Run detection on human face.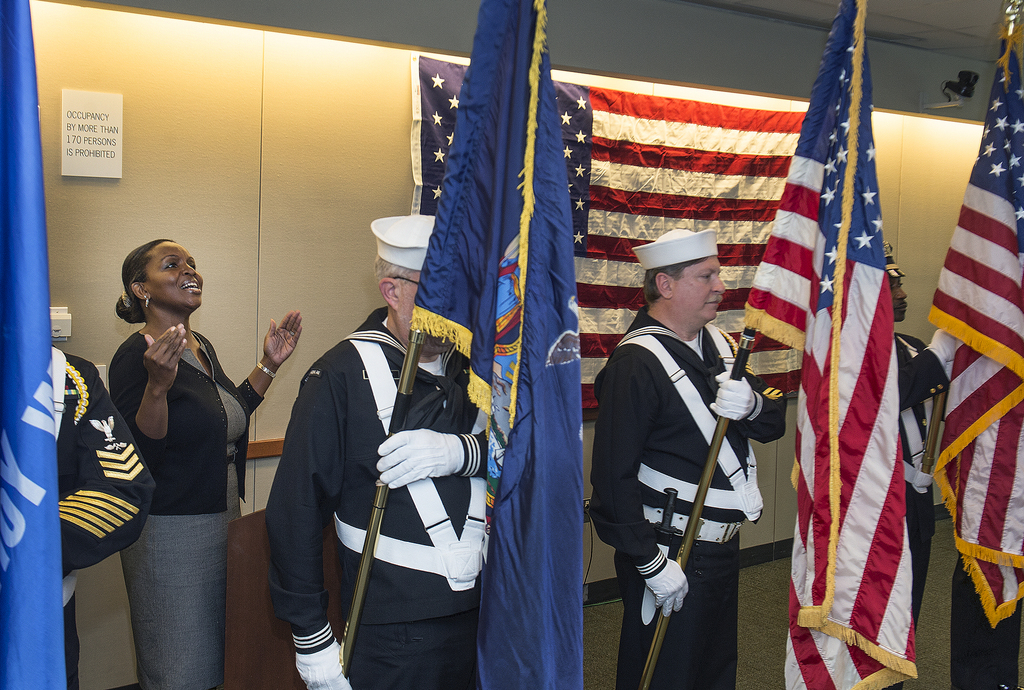
Result: [889, 278, 910, 323].
